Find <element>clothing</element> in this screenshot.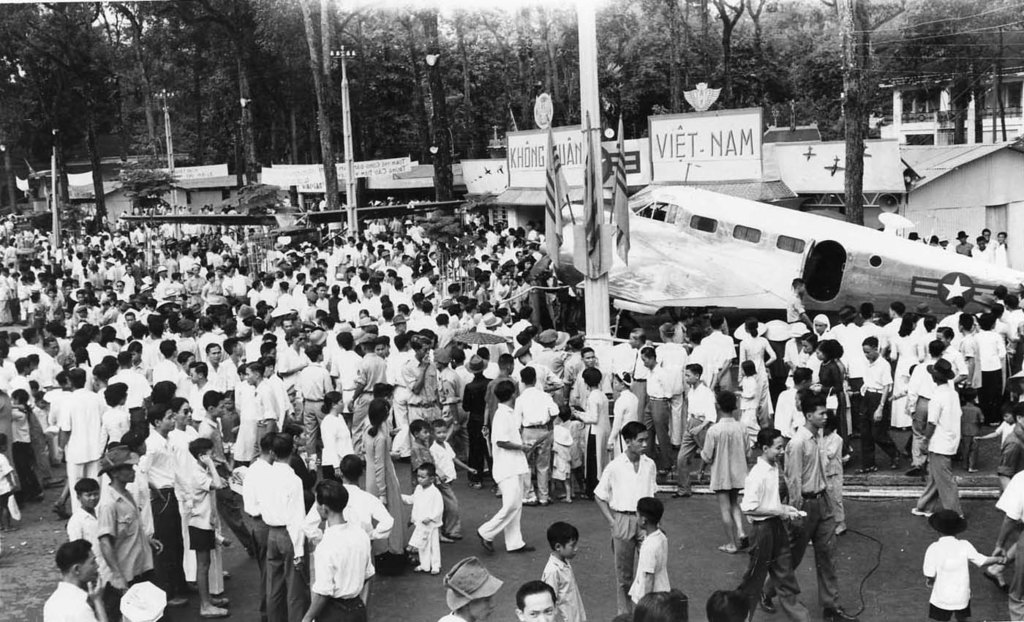
The bounding box for <element>clothing</element> is x1=994 y1=303 x2=1023 y2=361.
